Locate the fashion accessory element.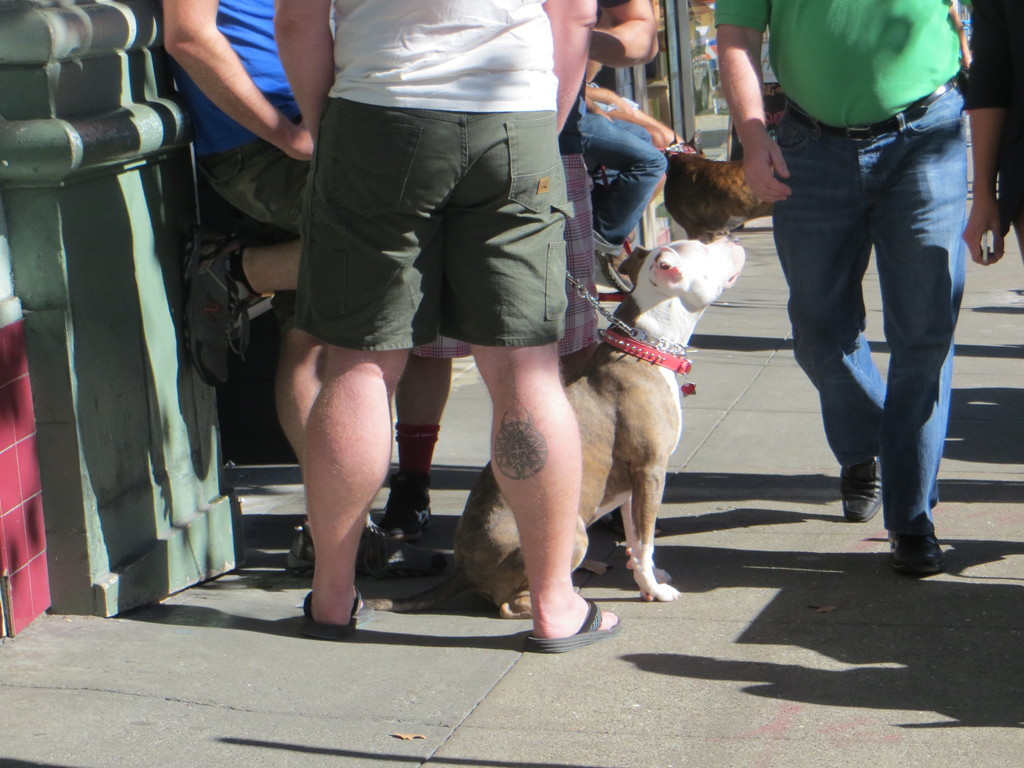
Element bbox: <bbox>299, 511, 453, 579</bbox>.
